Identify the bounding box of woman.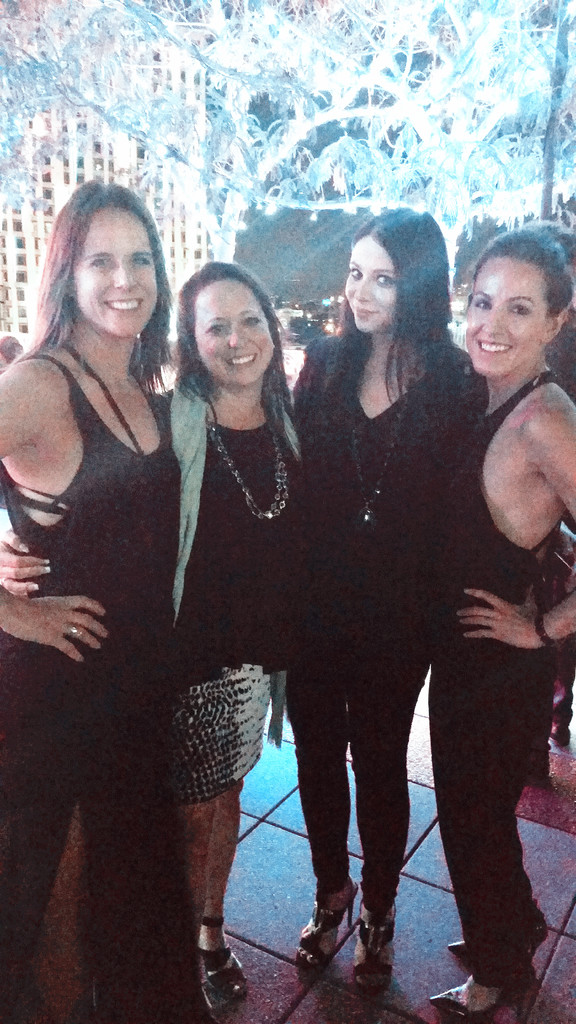
419:218:575:1023.
